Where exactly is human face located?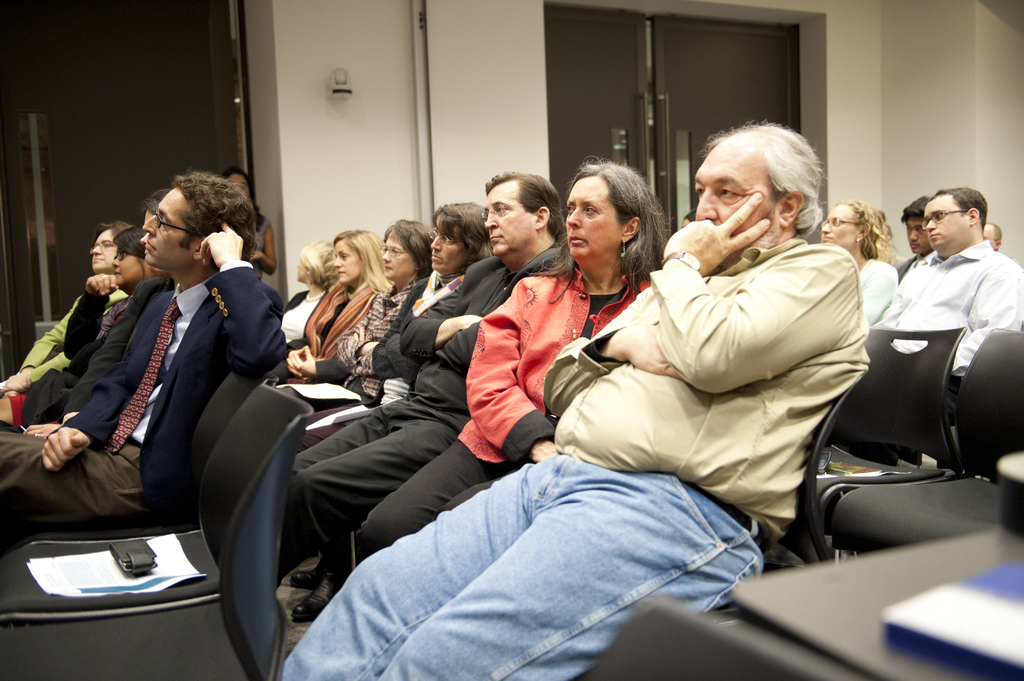
Its bounding box is rect(566, 179, 620, 257).
